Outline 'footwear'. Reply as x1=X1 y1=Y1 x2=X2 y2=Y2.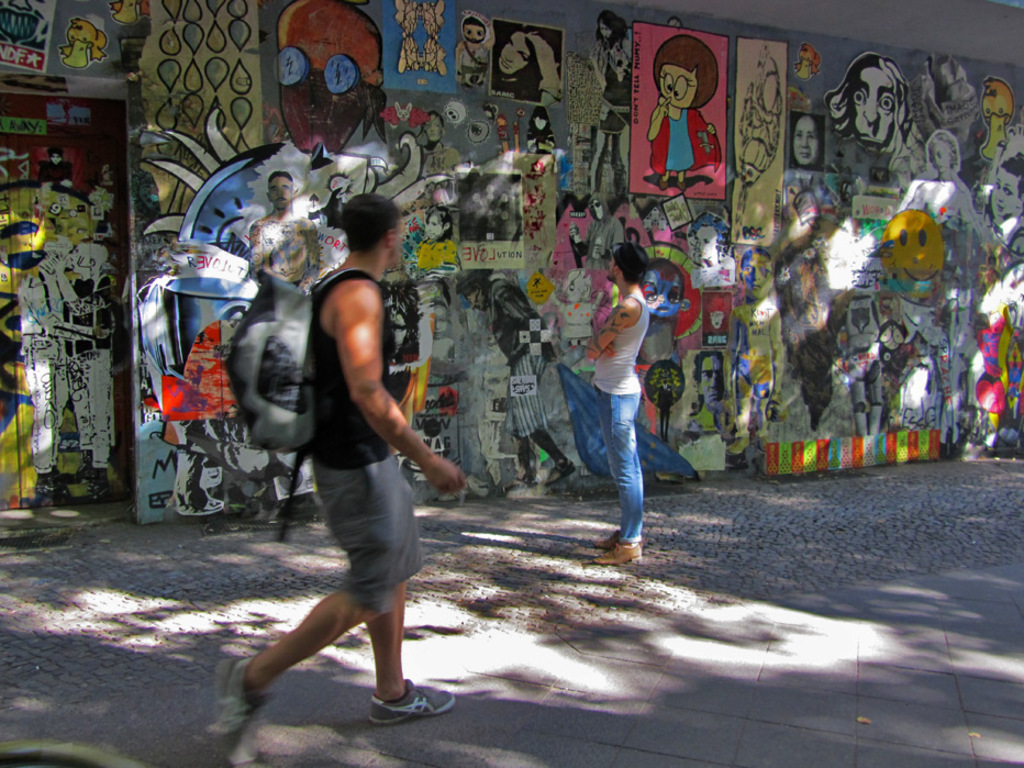
x1=207 y1=657 x2=275 y2=766.
